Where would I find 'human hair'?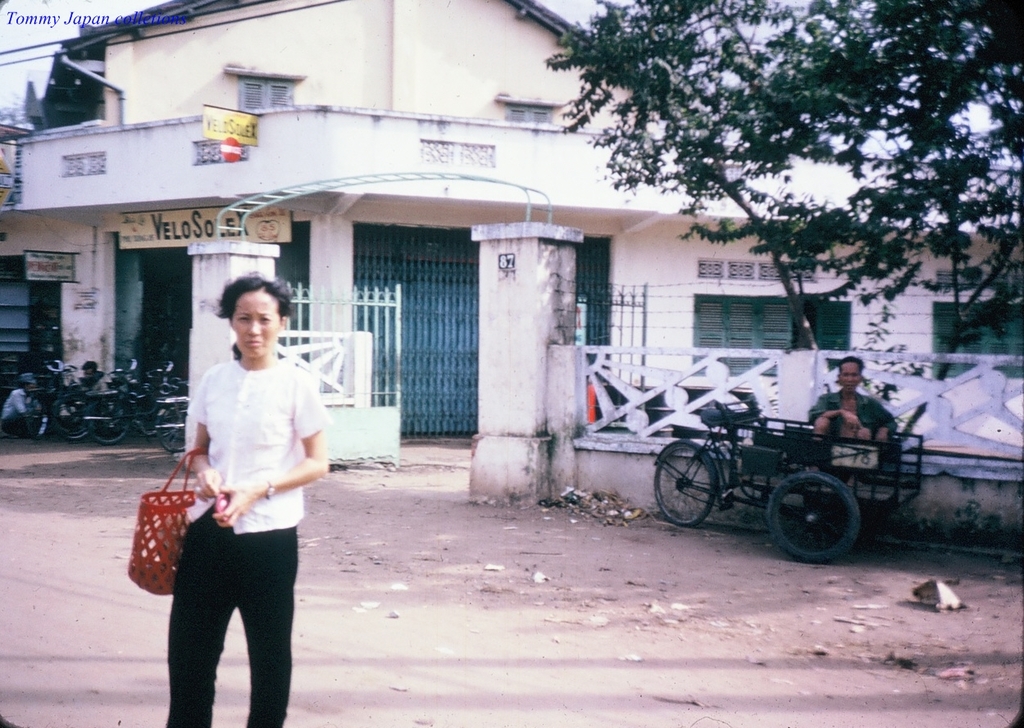
At left=835, top=356, right=864, bottom=366.
